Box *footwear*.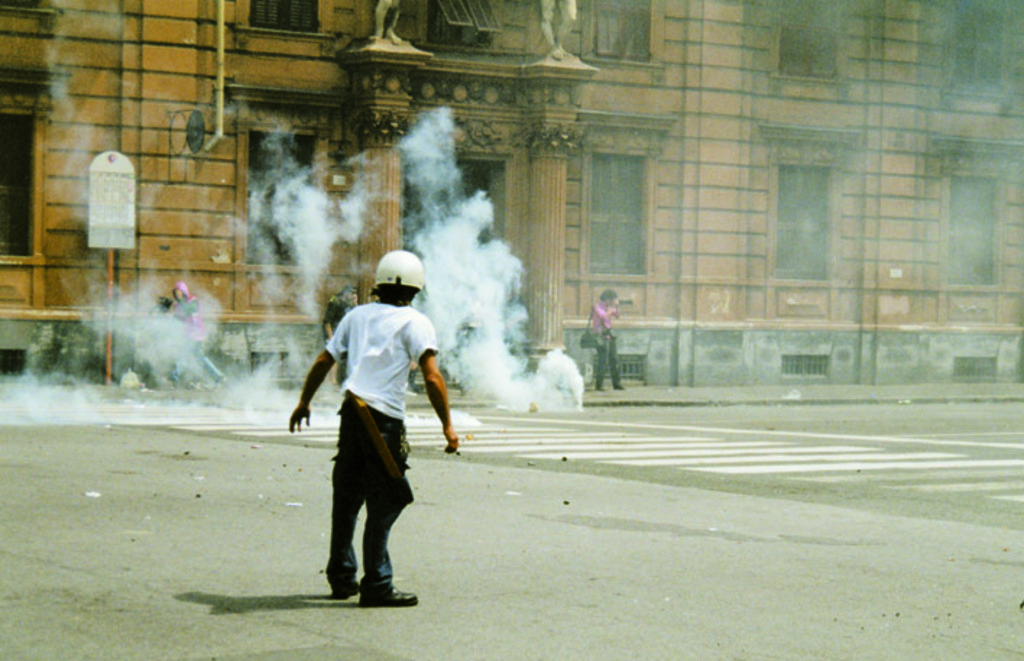
select_region(333, 589, 346, 600).
